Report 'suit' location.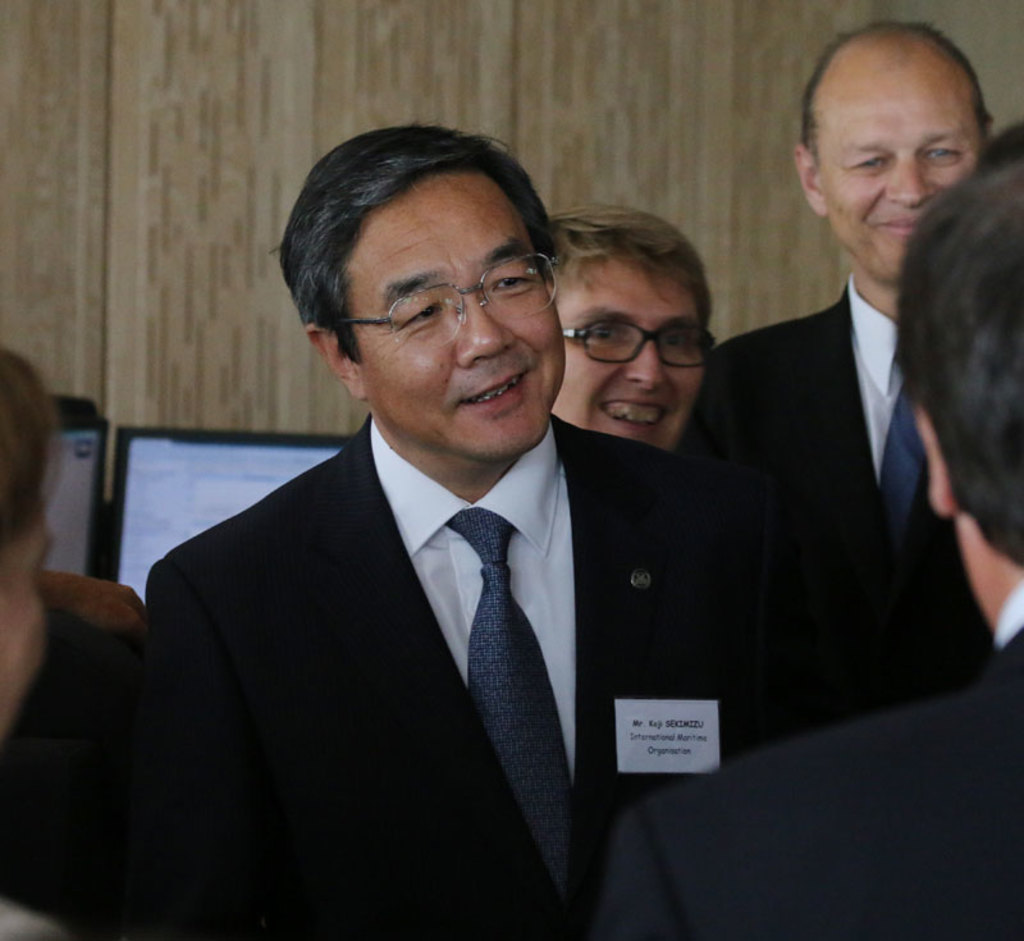
Report: 131,412,759,940.
